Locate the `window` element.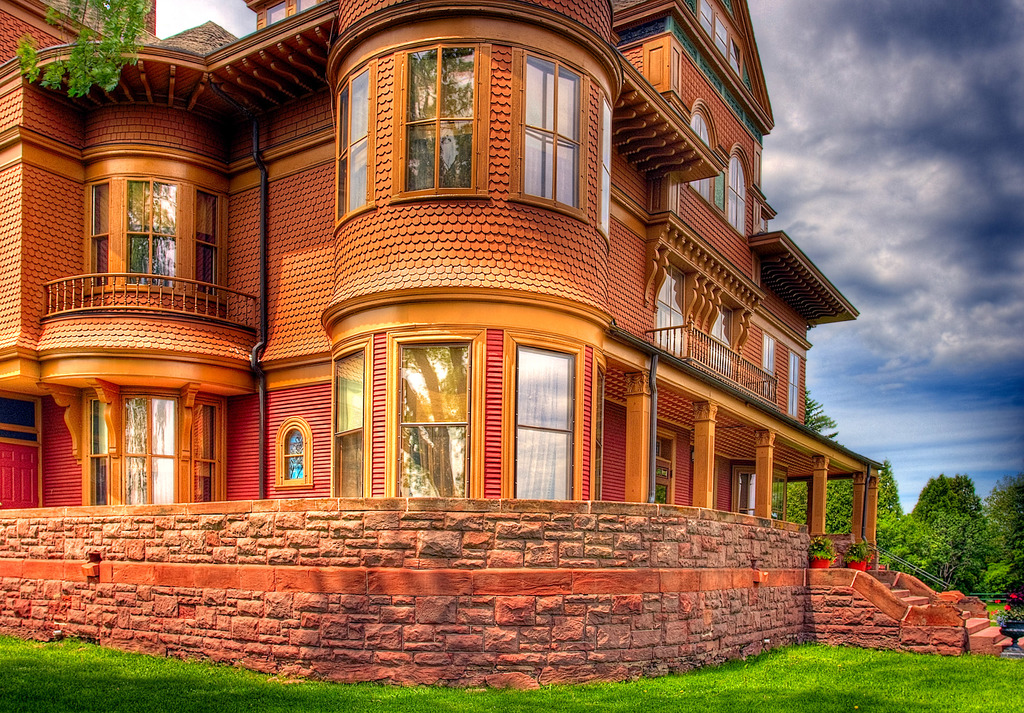
Element bbox: {"x1": 88, "y1": 180, "x2": 112, "y2": 294}.
